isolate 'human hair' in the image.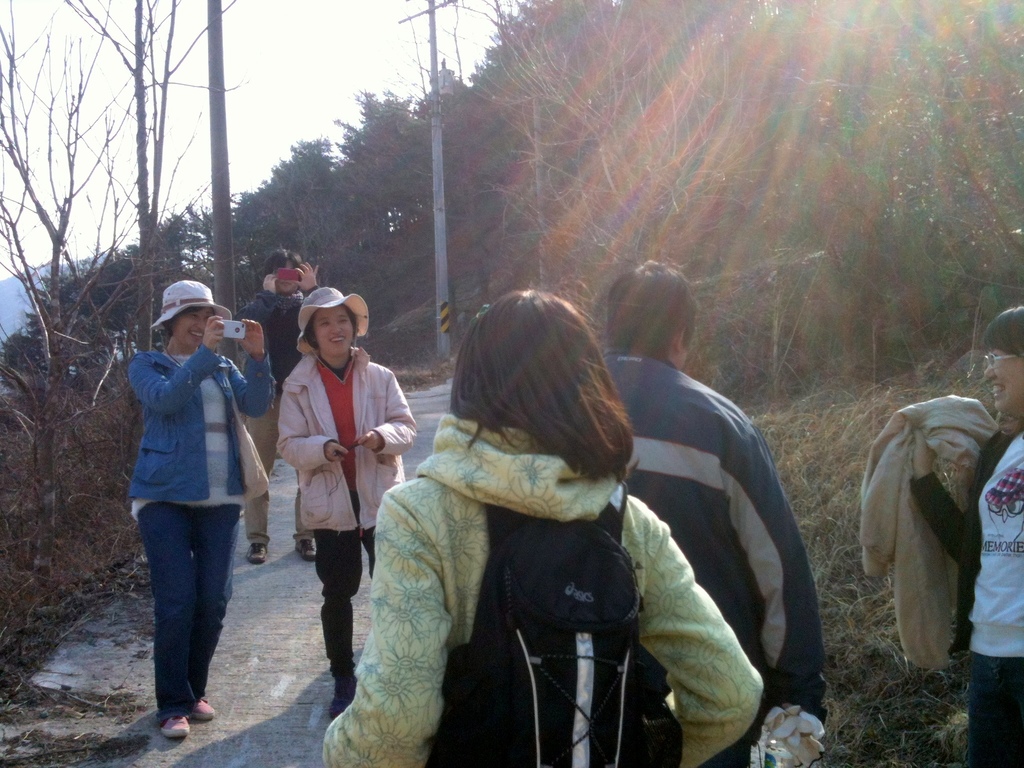
Isolated region: (x1=434, y1=295, x2=618, y2=506).
